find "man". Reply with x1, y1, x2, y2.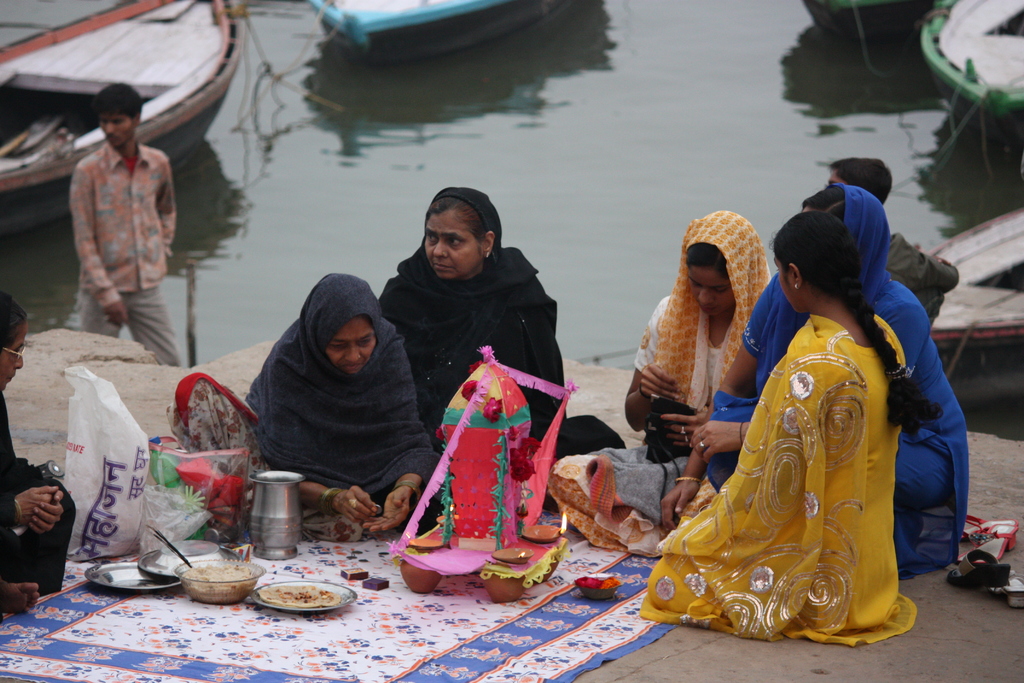
58, 92, 166, 327.
